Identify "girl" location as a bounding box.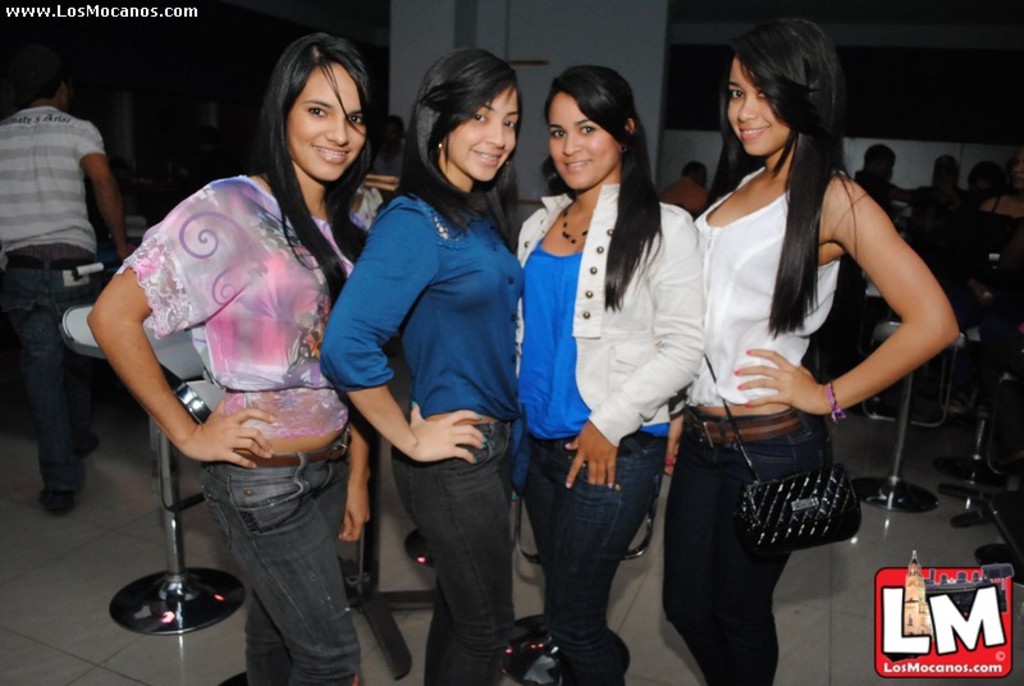
box(83, 31, 369, 685).
